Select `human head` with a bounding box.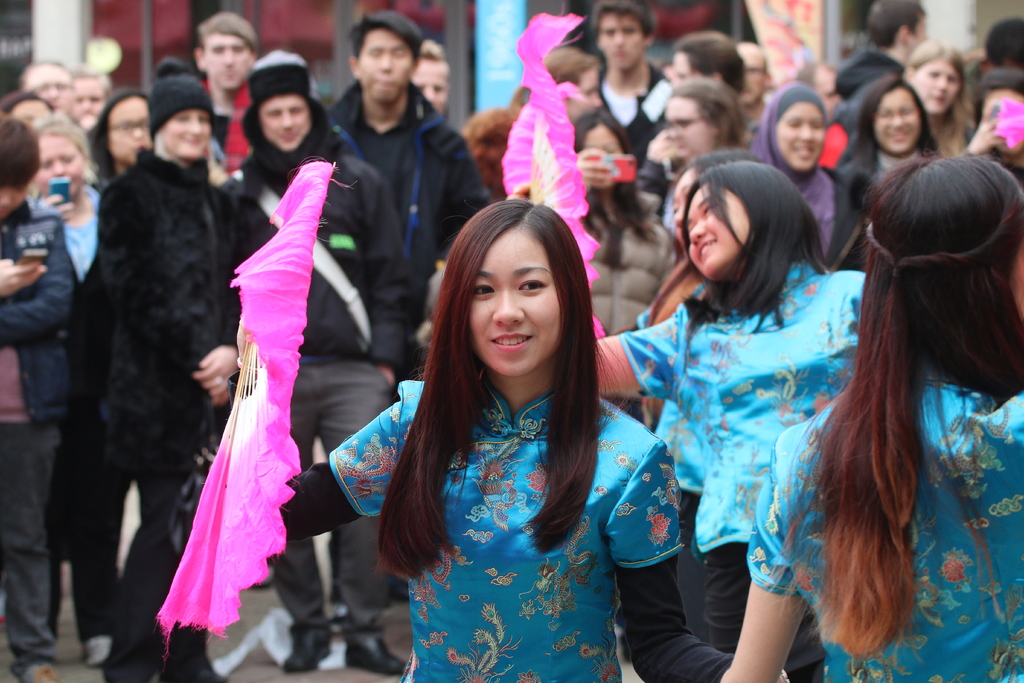
region(664, 31, 749, 96).
